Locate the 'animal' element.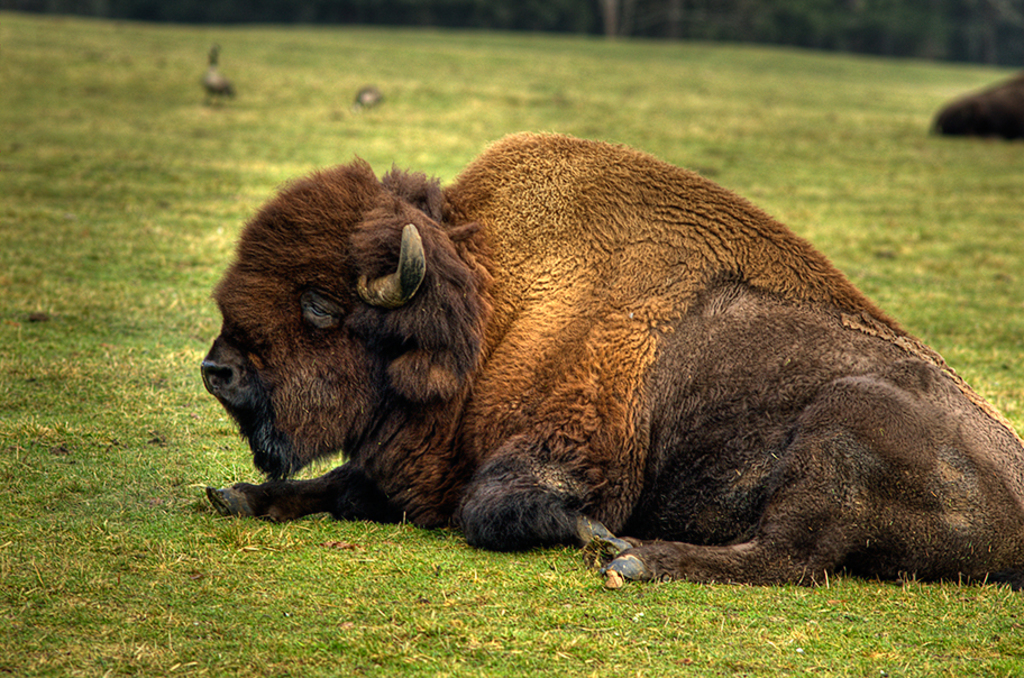
Element bbox: Rect(194, 123, 1023, 590).
